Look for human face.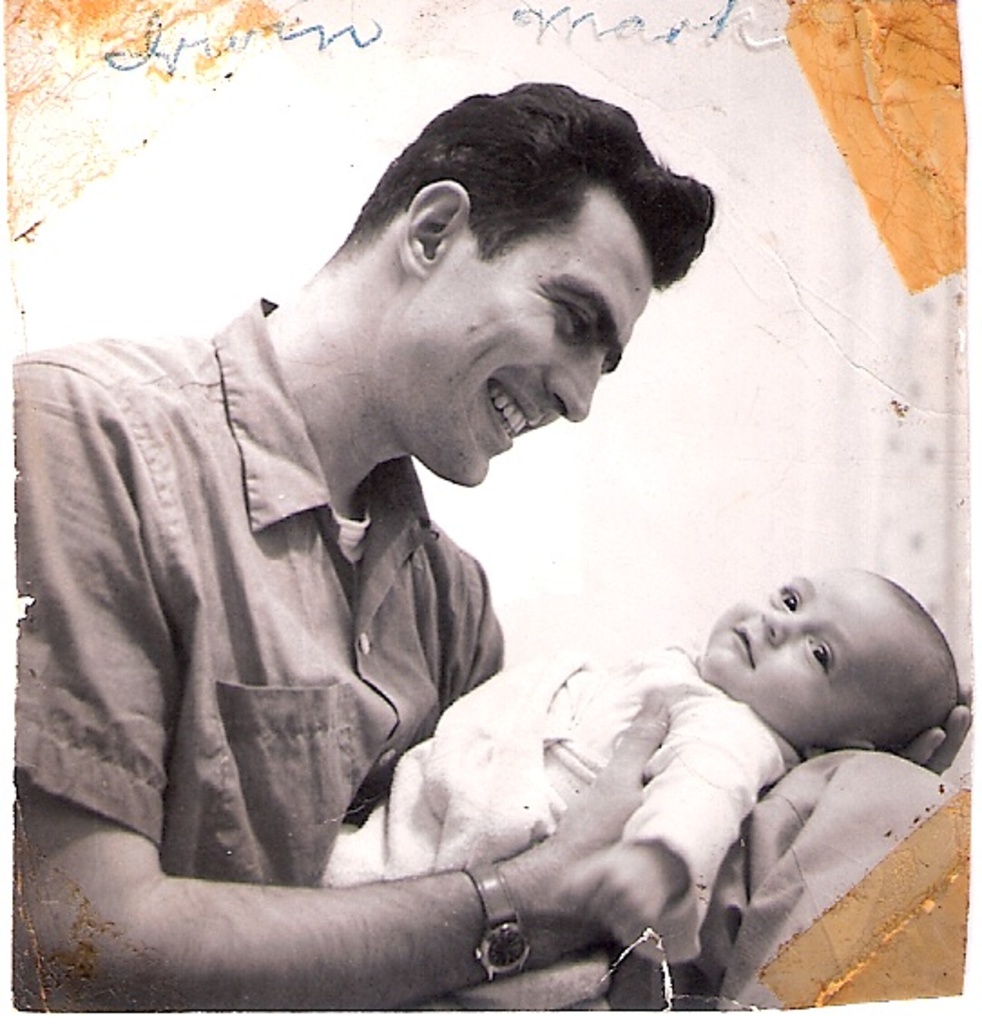
Found: BBox(699, 553, 913, 725).
